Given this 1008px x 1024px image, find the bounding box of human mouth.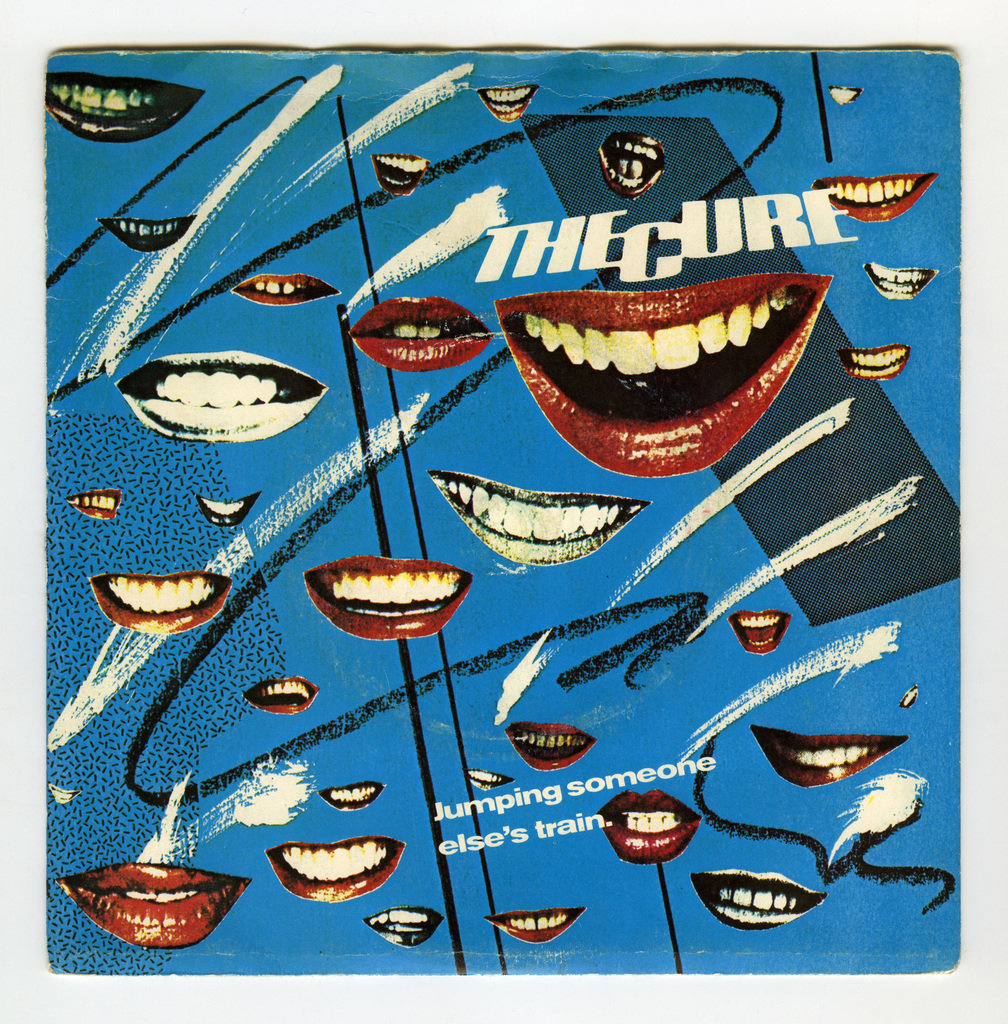
201:496:256:529.
